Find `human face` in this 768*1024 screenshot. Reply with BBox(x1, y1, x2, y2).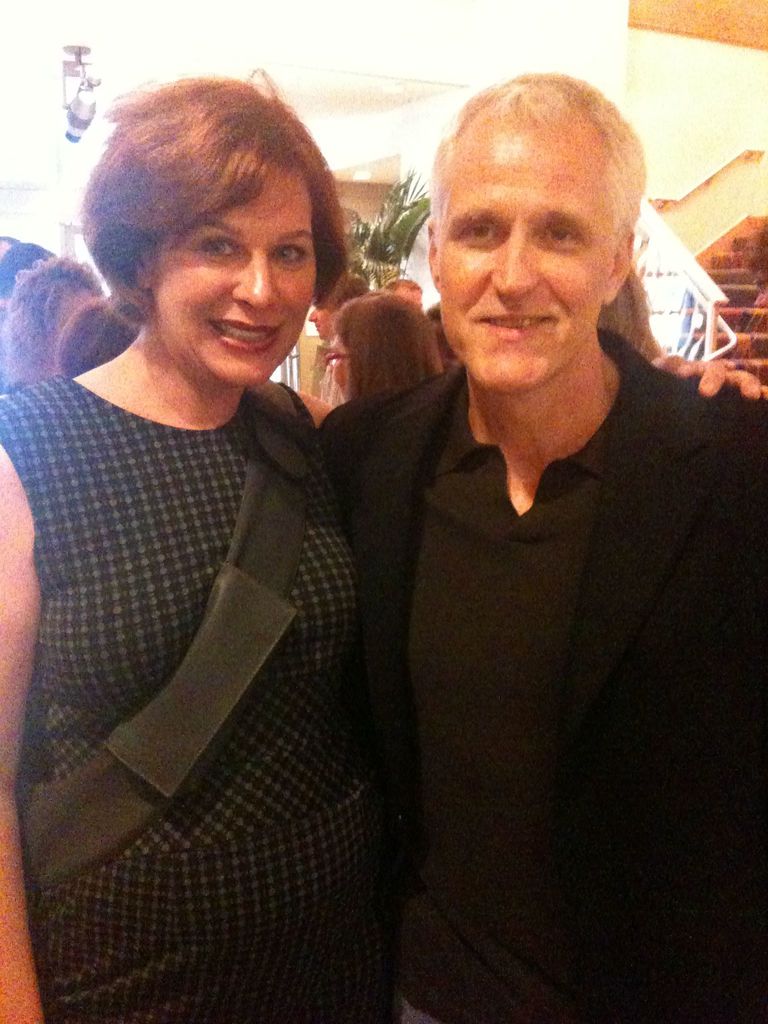
BBox(305, 289, 336, 337).
